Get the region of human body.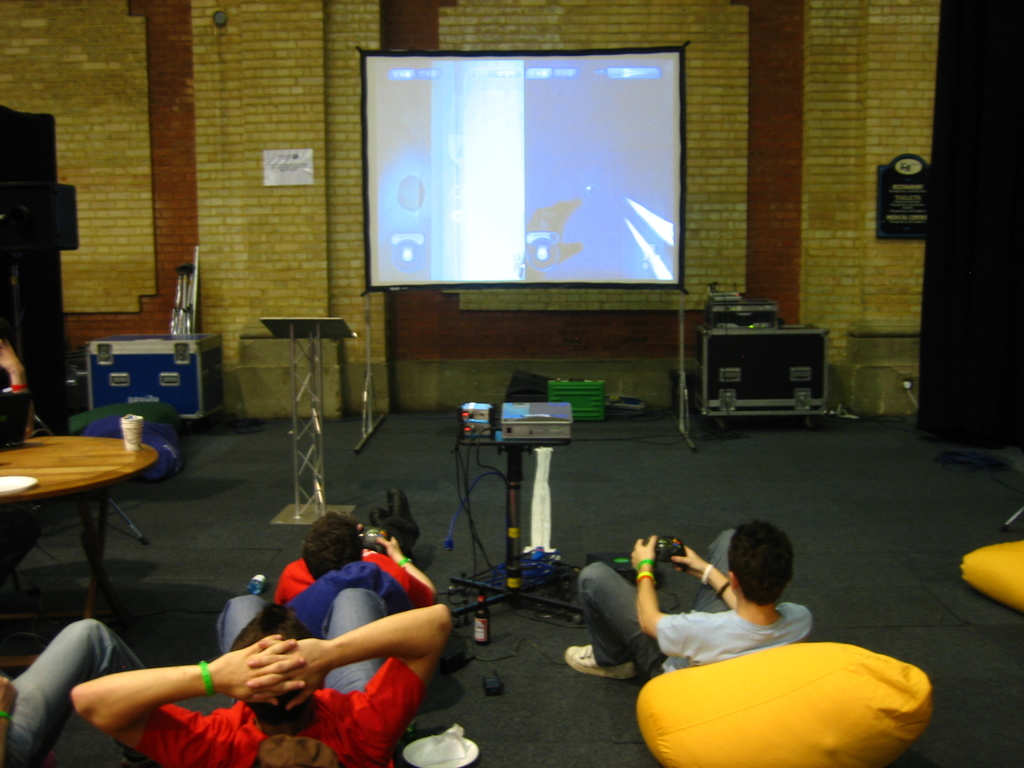
bbox=(68, 583, 445, 767).
